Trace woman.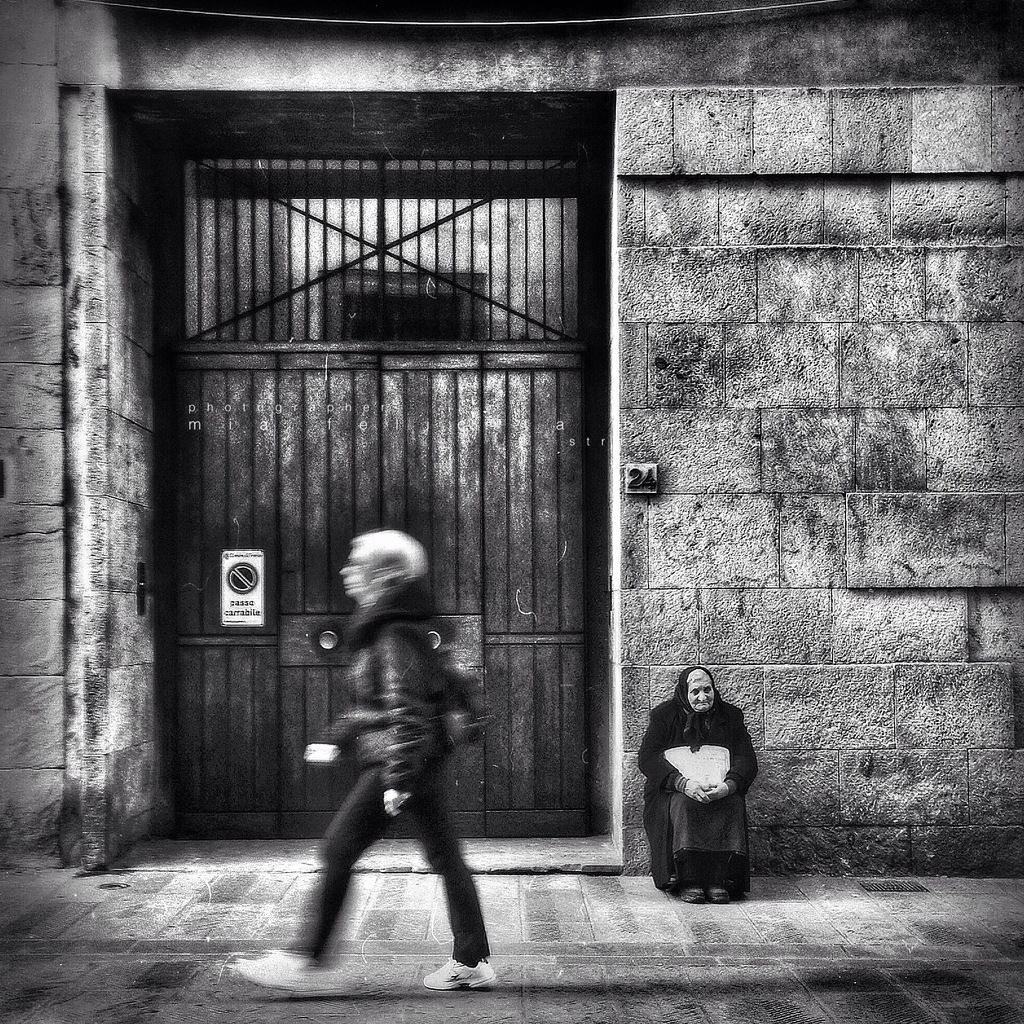
Traced to rect(226, 525, 499, 989).
